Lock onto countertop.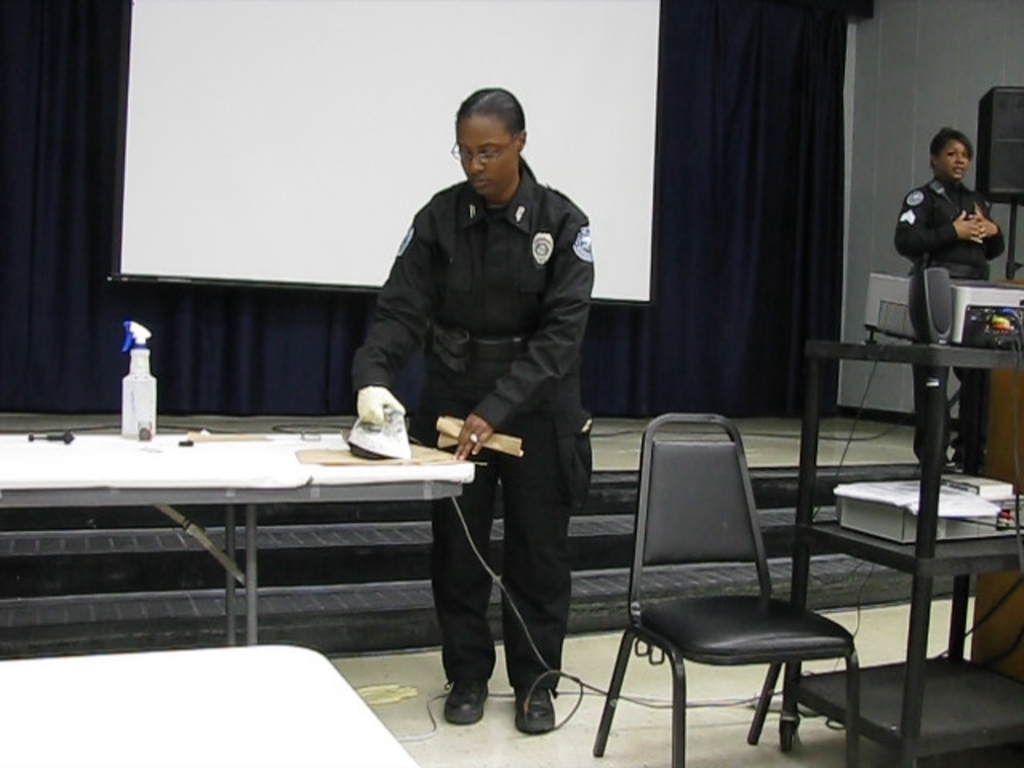
Locked: [x1=0, y1=429, x2=467, y2=506].
